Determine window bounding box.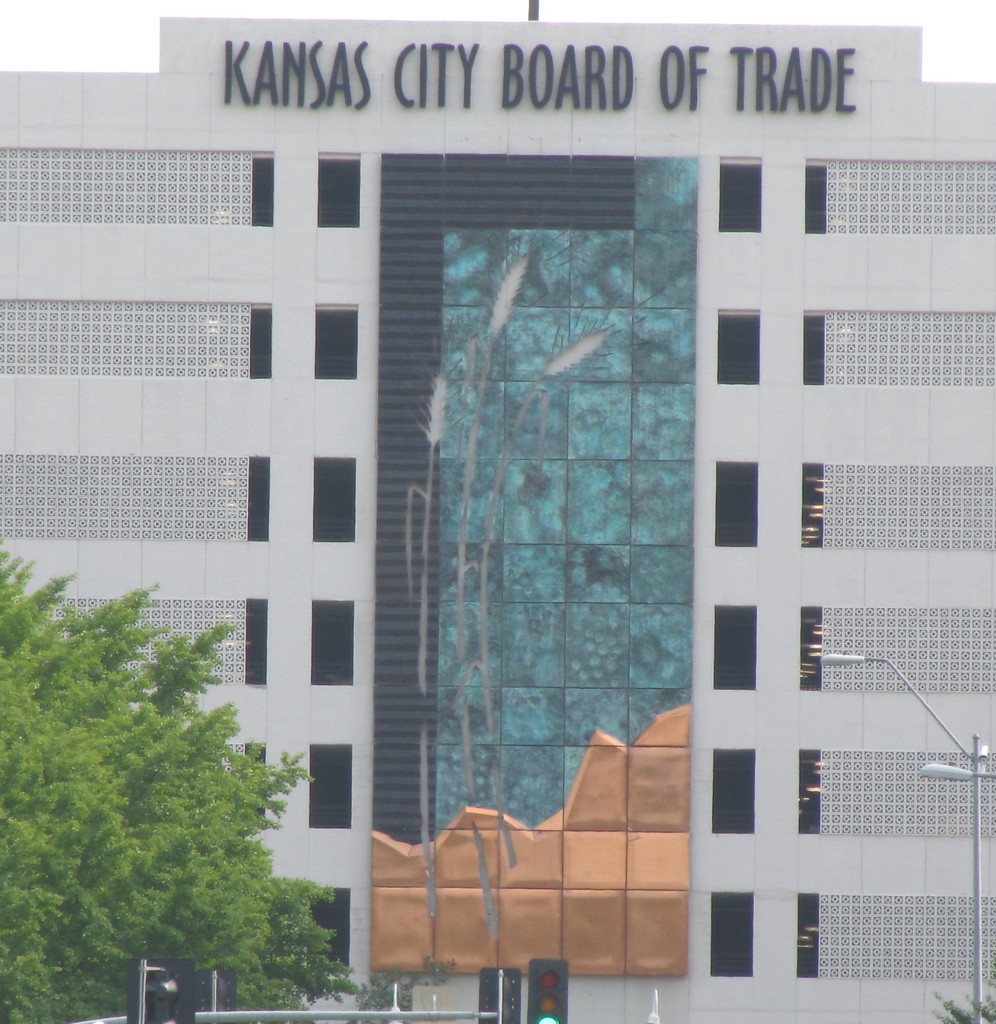
Determined: x1=312 y1=303 x2=356 y2=385.
